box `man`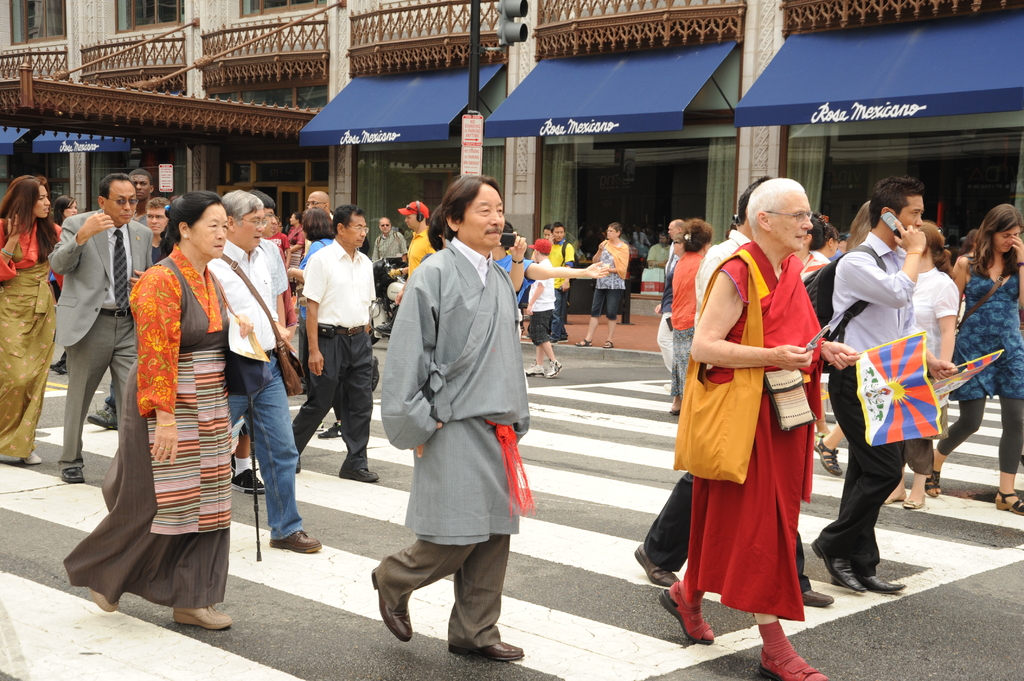
box=[87, 168, 155, 434]
